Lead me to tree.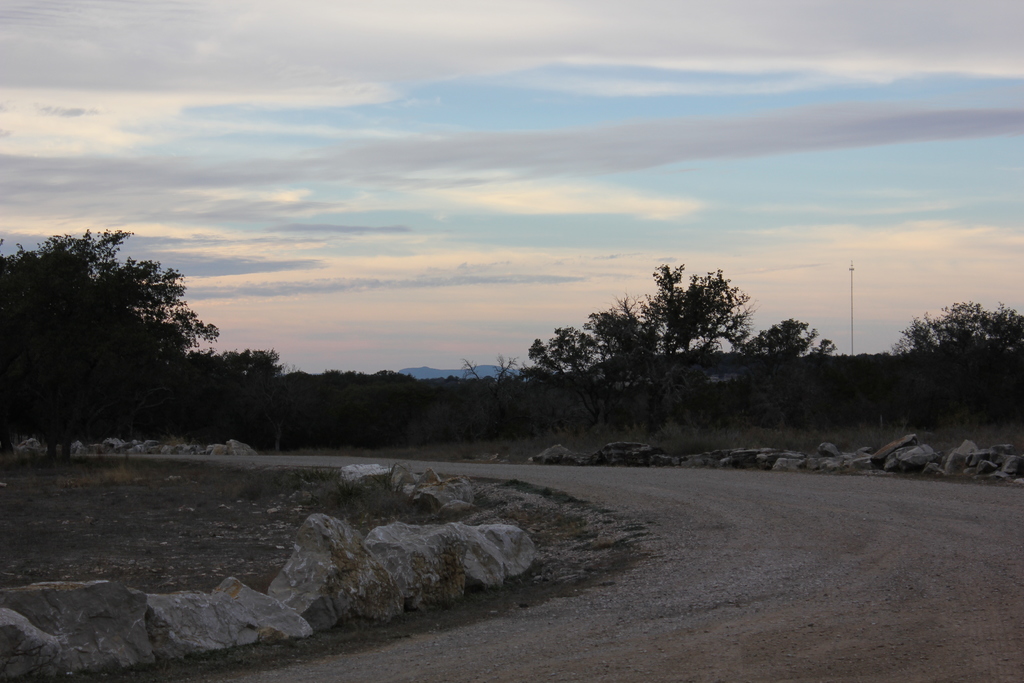
Lead to box(810, 352, 904, 425).
